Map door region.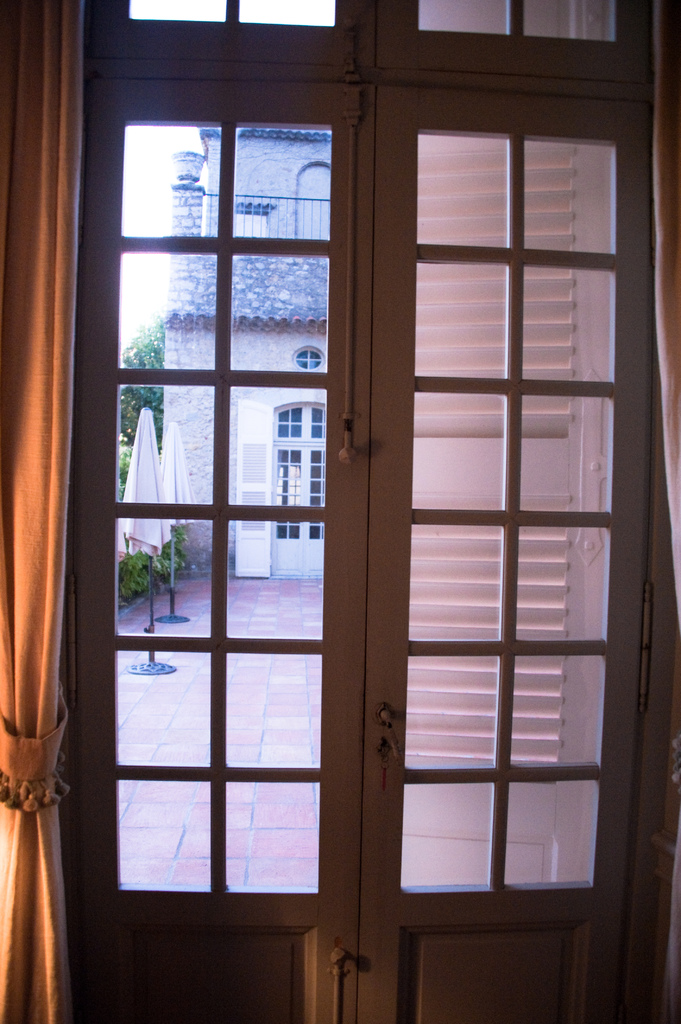
Mapped to left=274, top=442, right=330, bottom=572.
